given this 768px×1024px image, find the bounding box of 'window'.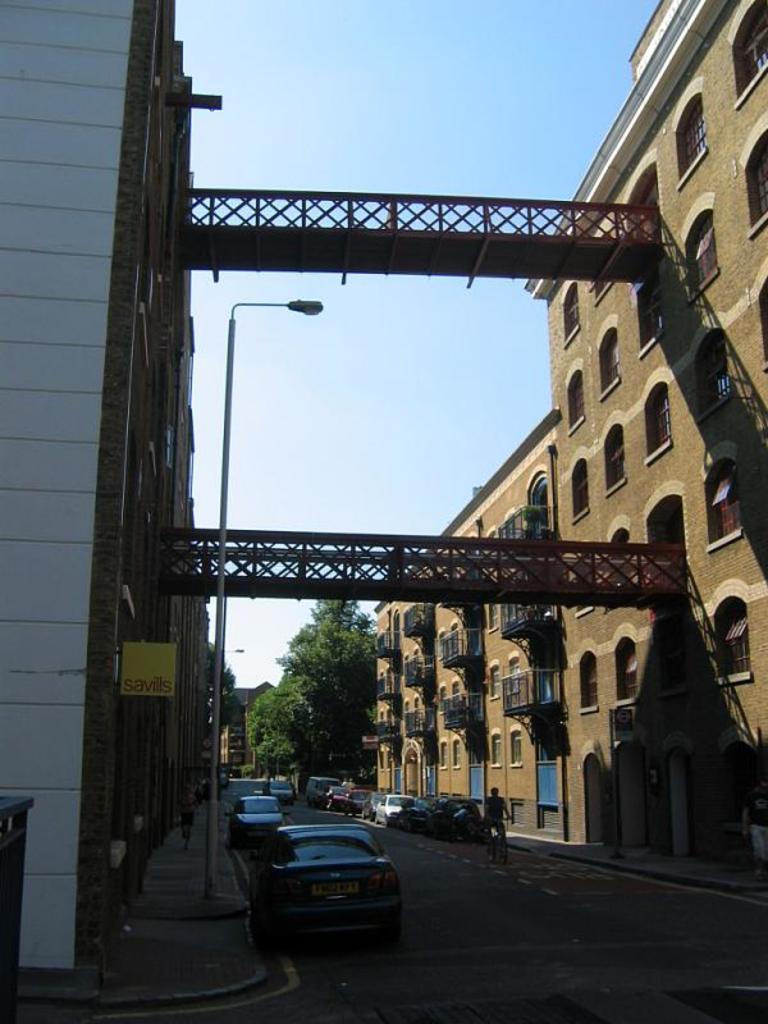
[x1=756, y1=260, x2=767, y2=370].
